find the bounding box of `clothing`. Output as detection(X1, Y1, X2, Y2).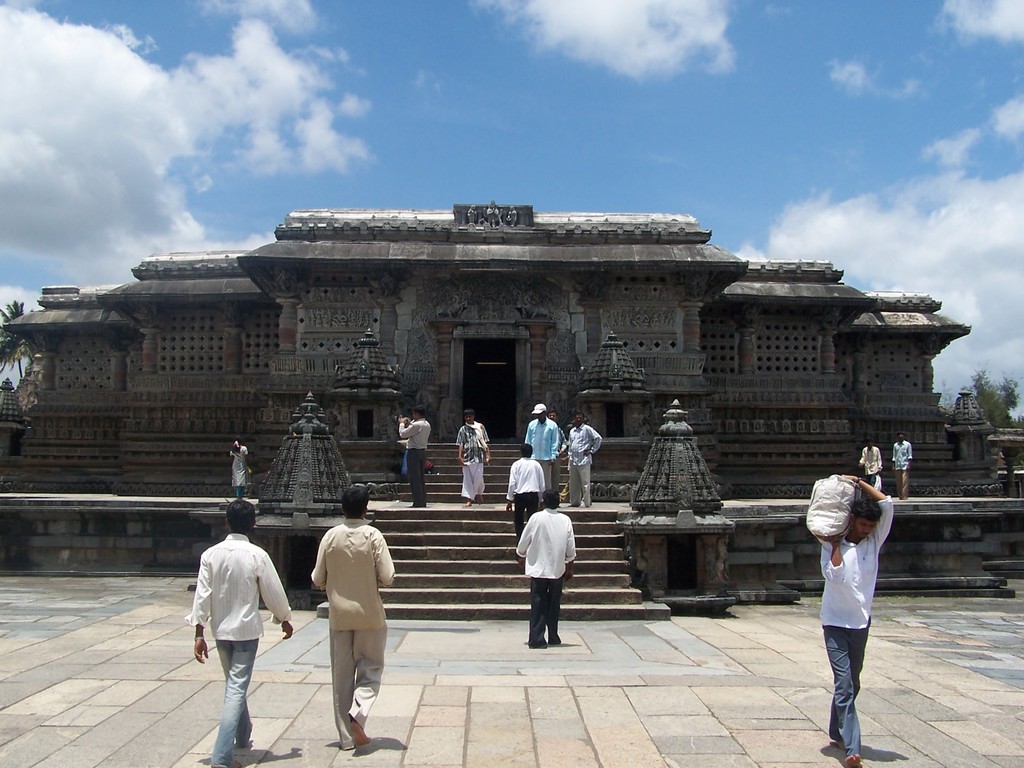
detection(230, 445, 248, 499).
